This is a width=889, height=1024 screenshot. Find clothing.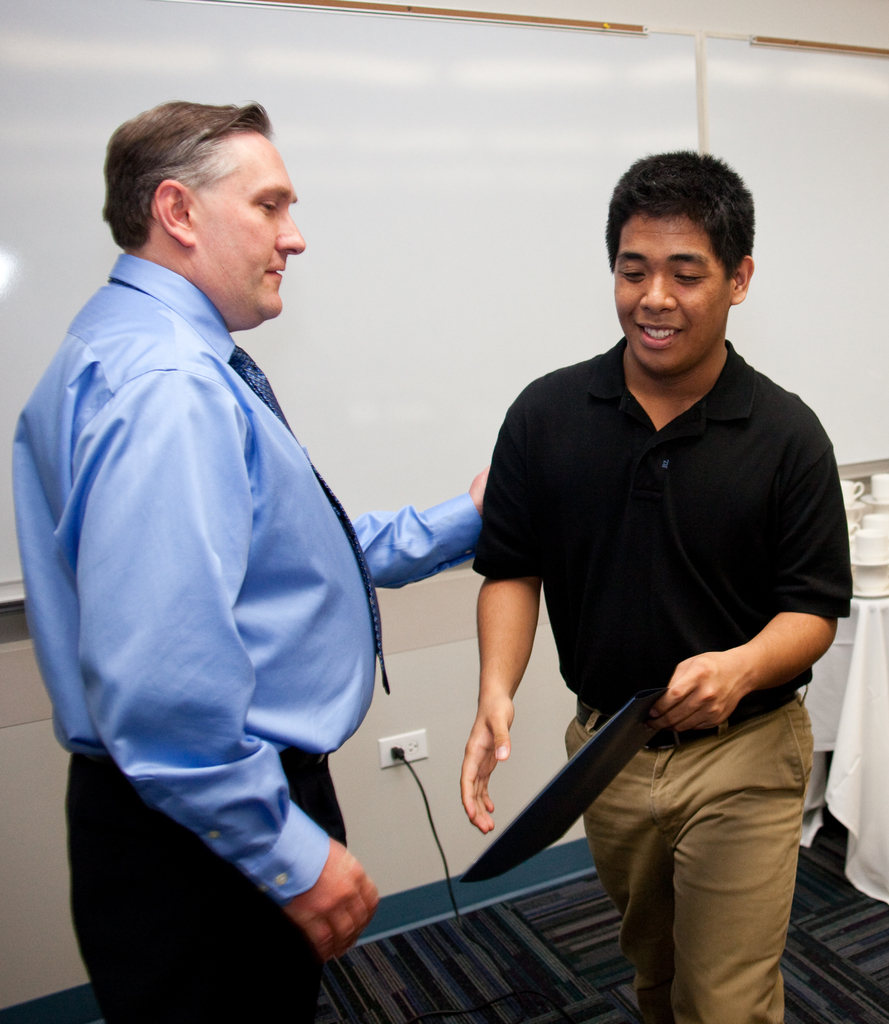
Bounding box: 29/184/435/977.
